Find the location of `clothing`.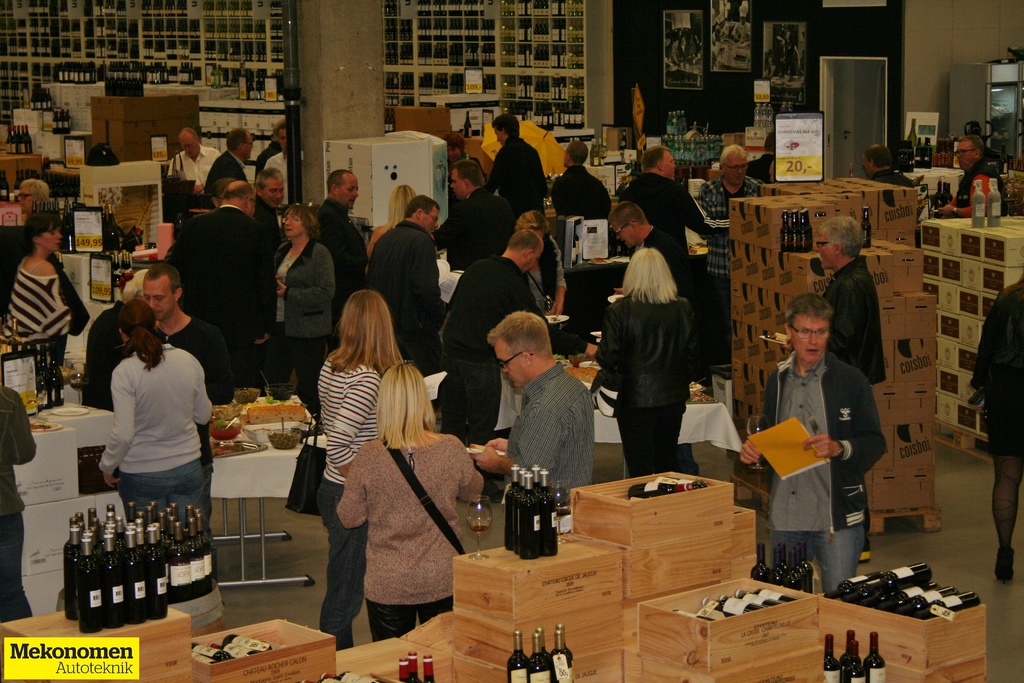
Location: 425:185:514:265.
